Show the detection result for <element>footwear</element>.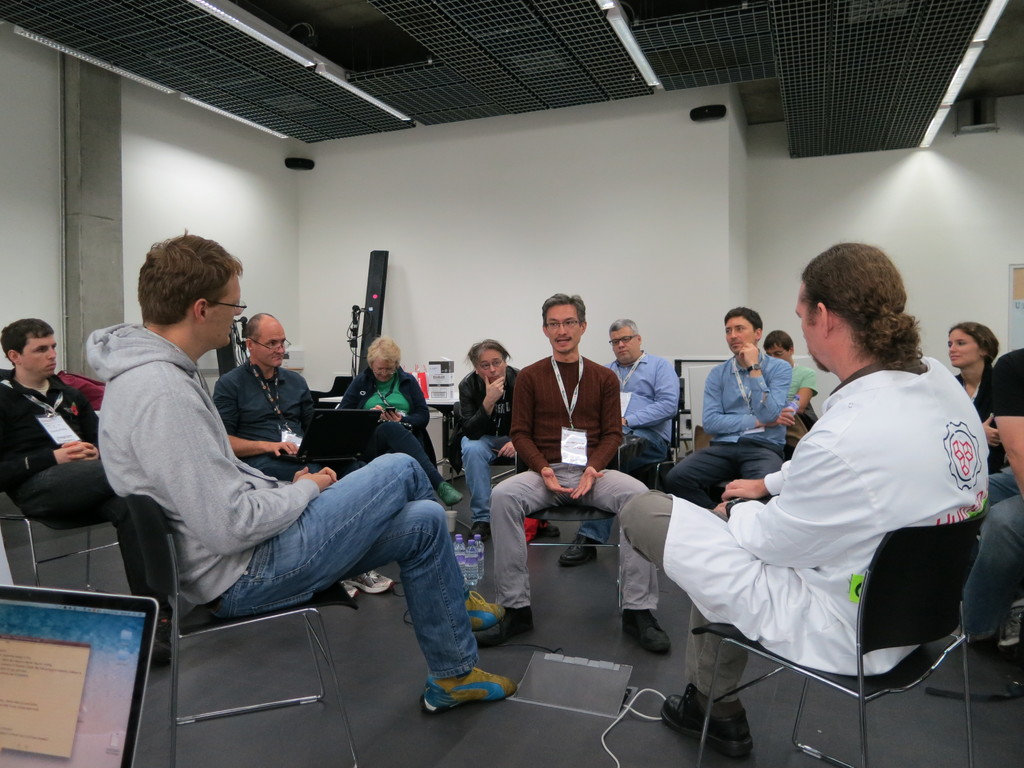
[478,519,493,545].
